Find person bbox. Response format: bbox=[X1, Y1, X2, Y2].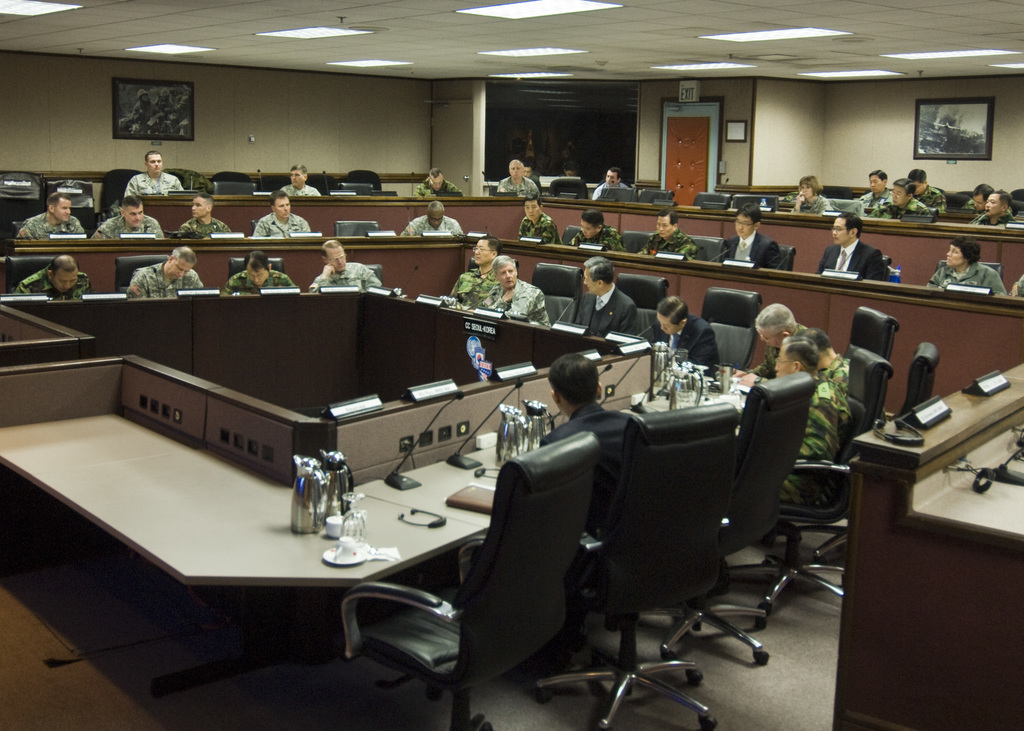
bbox=[252, 188, 315, 239].
